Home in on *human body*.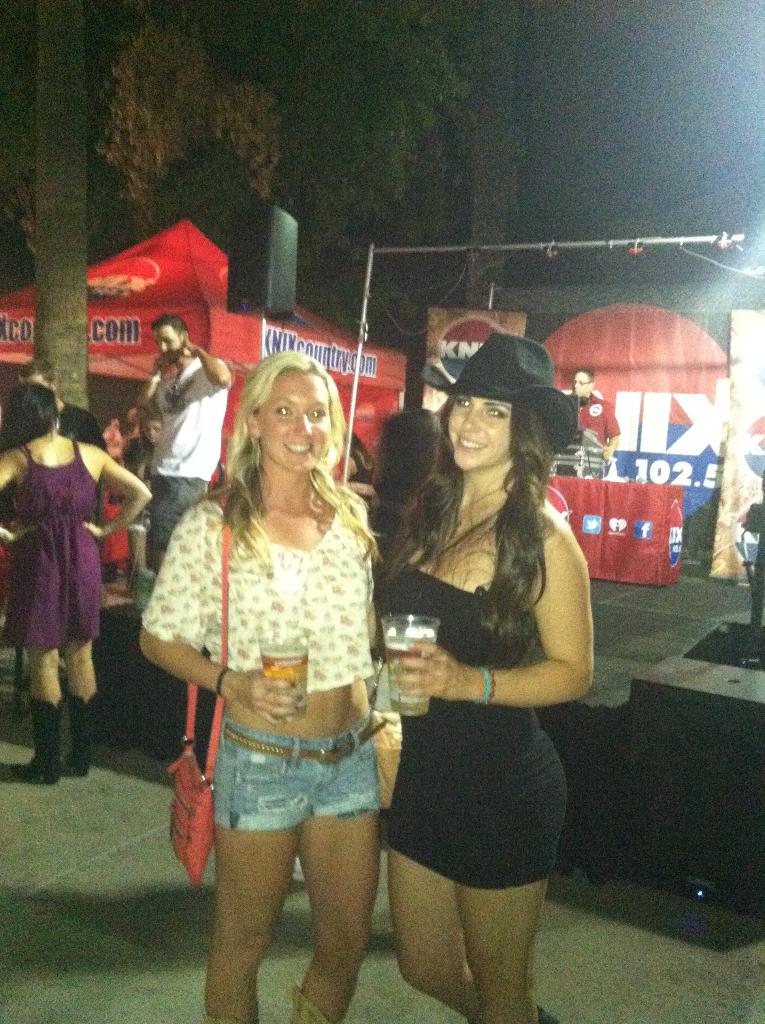
Homed in at {"left": 135, "top": 492, "right": 387, "bottom": 1023}.
